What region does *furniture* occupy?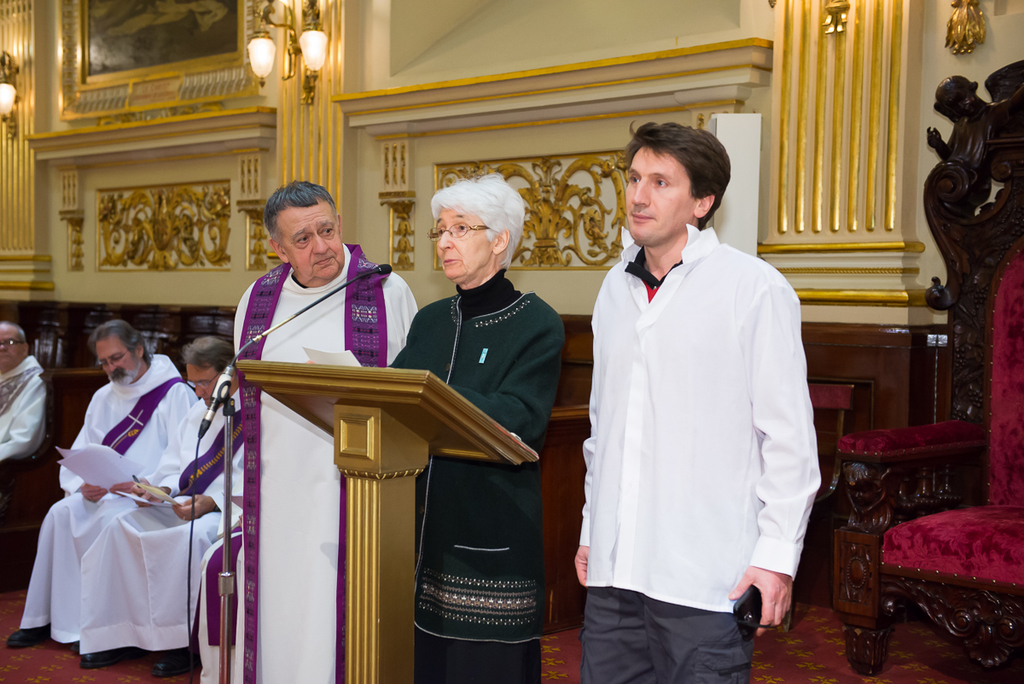
bbox=[832, 59, 1023, 683].
